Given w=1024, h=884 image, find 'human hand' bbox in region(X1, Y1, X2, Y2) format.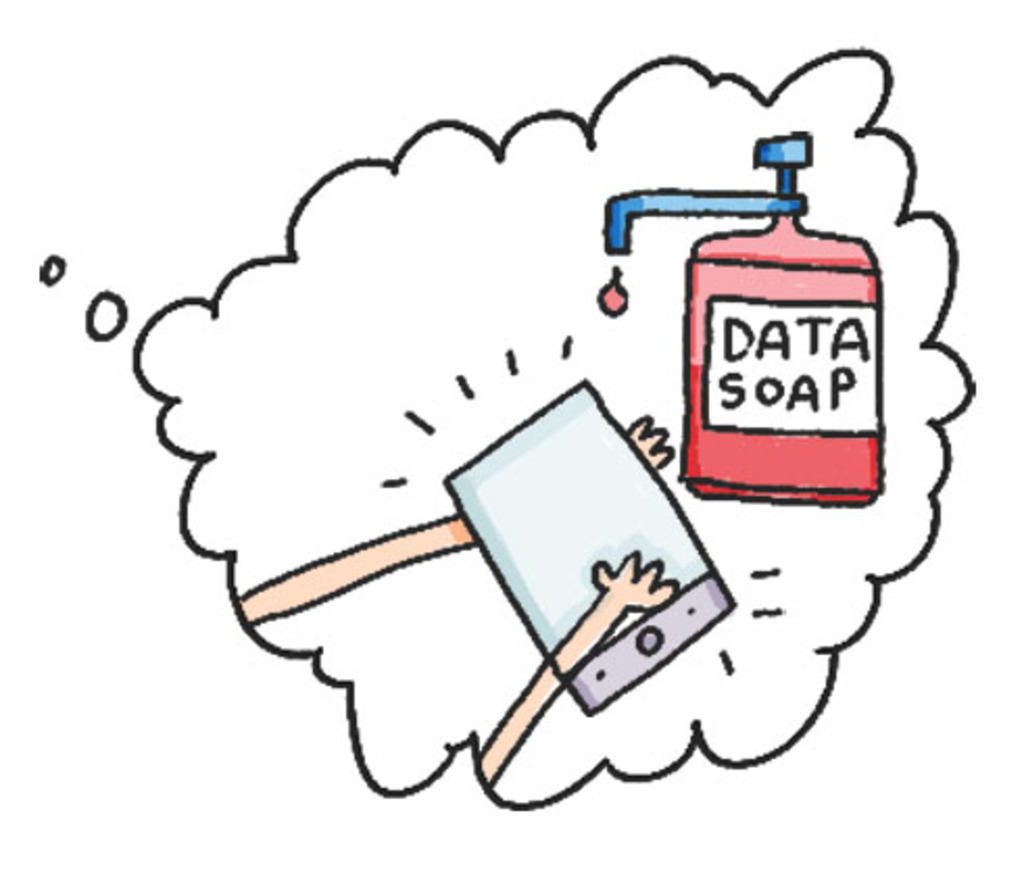
region(621, 411, 678, 475).
